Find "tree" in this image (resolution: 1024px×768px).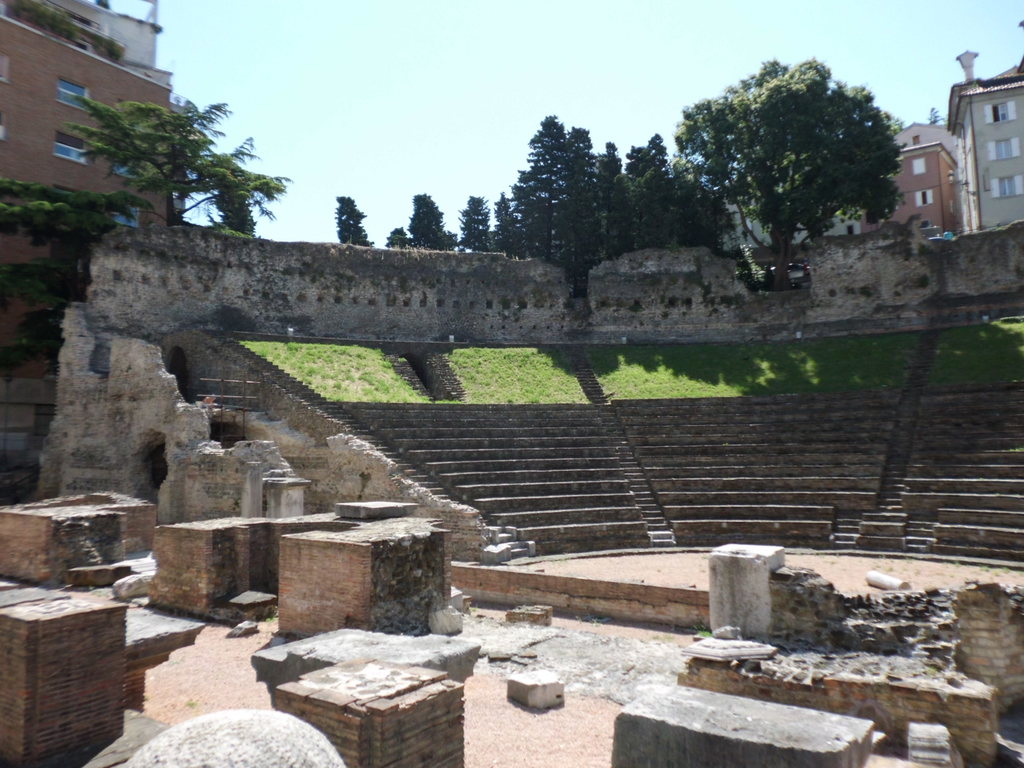
select_region(669, 44, 824, 273).
